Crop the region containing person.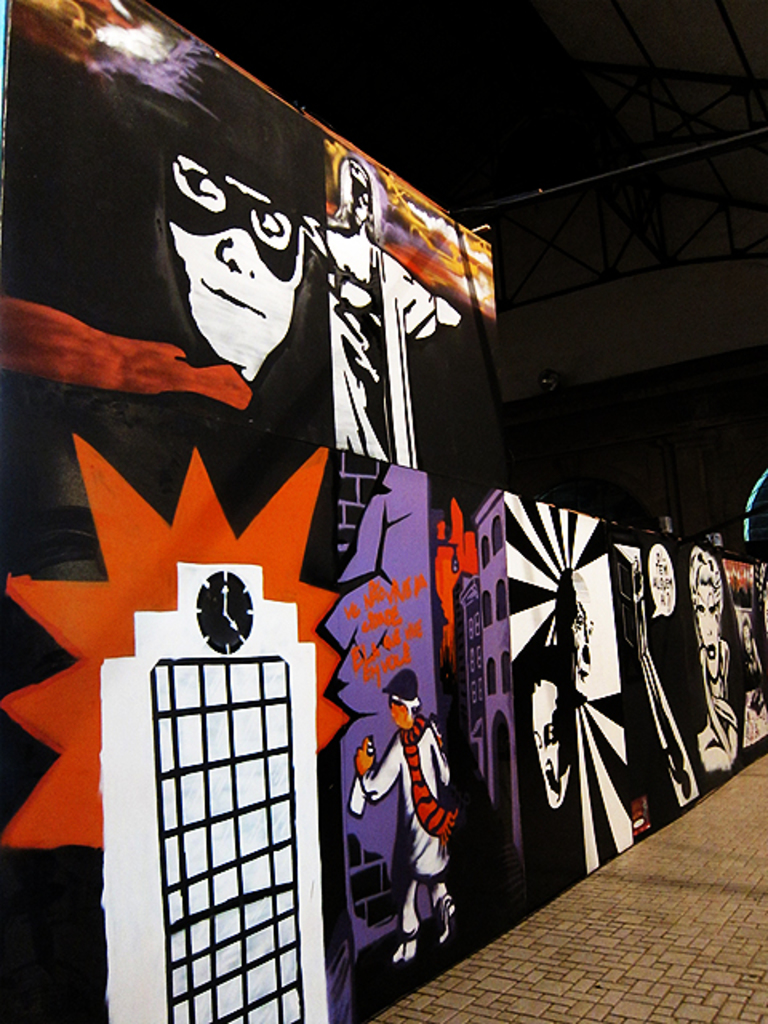
Crop region: {"left": 101, "top": 50, "right": 318, "bottom": 390}.
